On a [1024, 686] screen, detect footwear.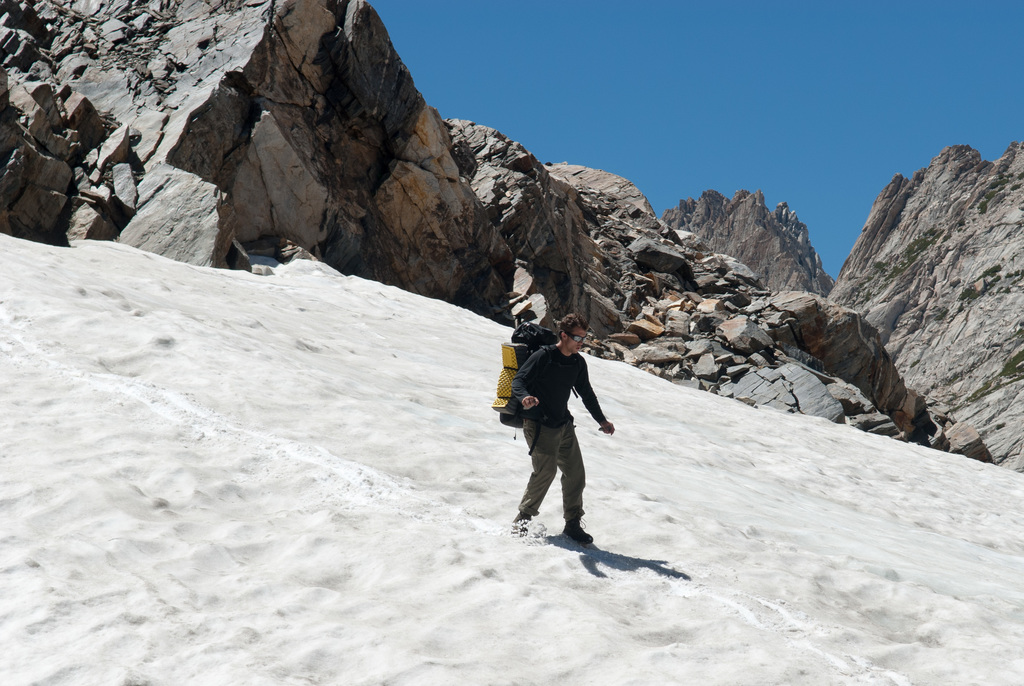
box(559, 513, 593, 544).
